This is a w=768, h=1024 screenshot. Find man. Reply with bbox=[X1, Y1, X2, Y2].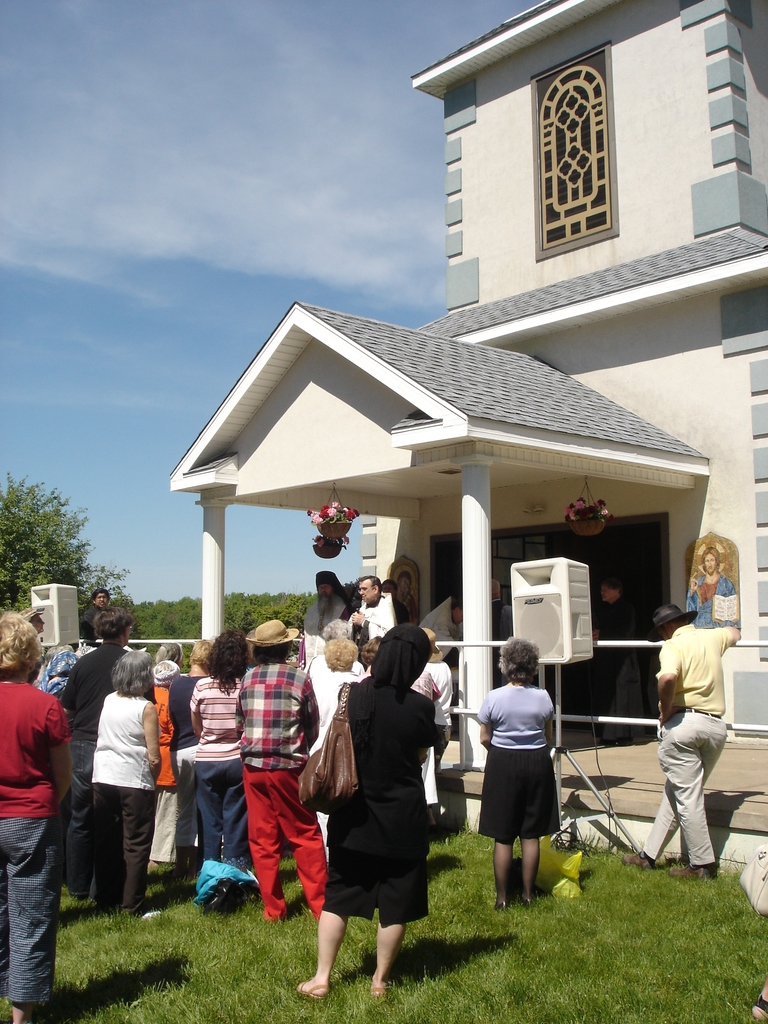
bbox=[364, 576, 394, 628].
